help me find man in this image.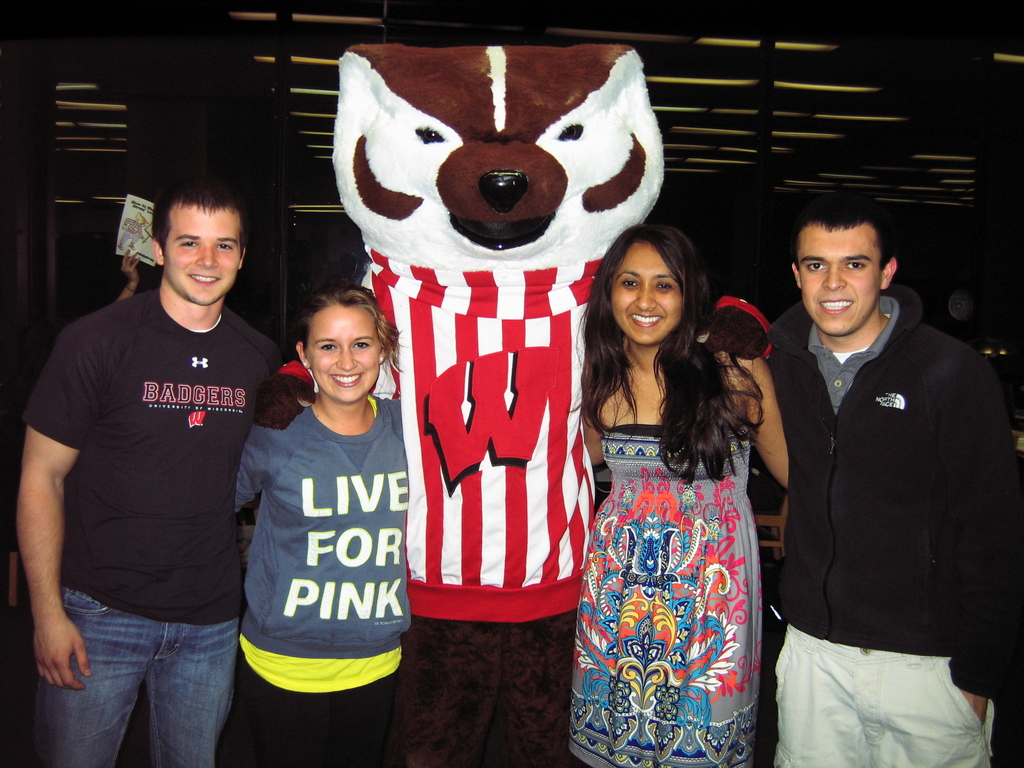
Found it: [15,180,287,767].
